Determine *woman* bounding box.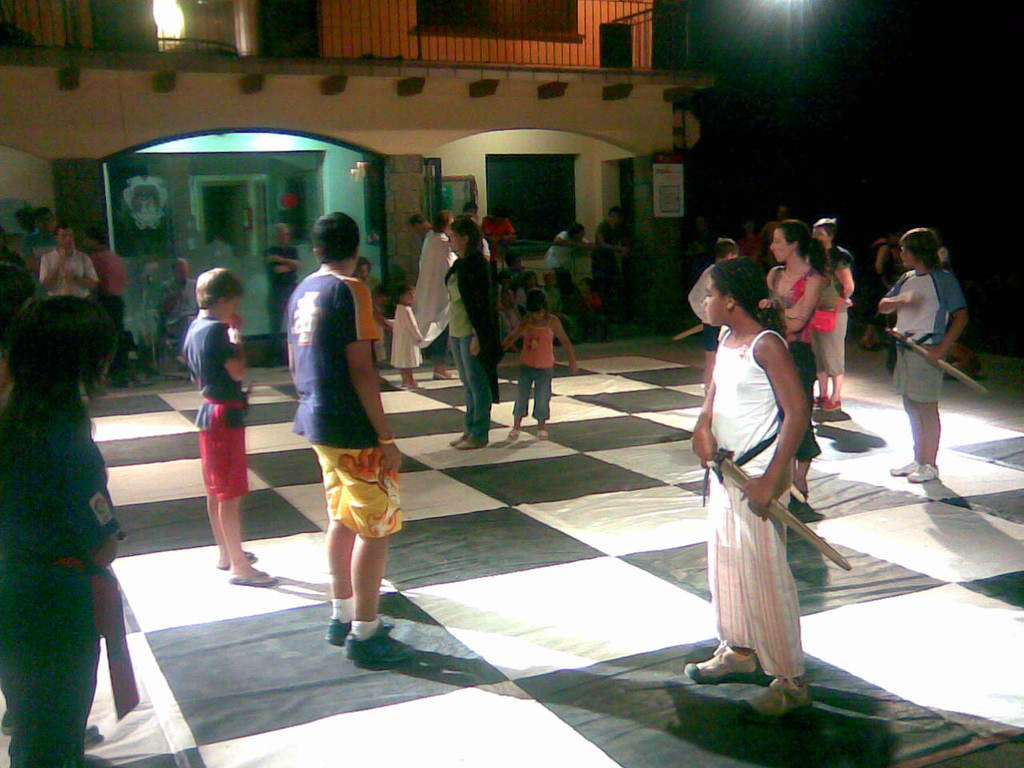
Determined: (448, 209, 518, 454).
